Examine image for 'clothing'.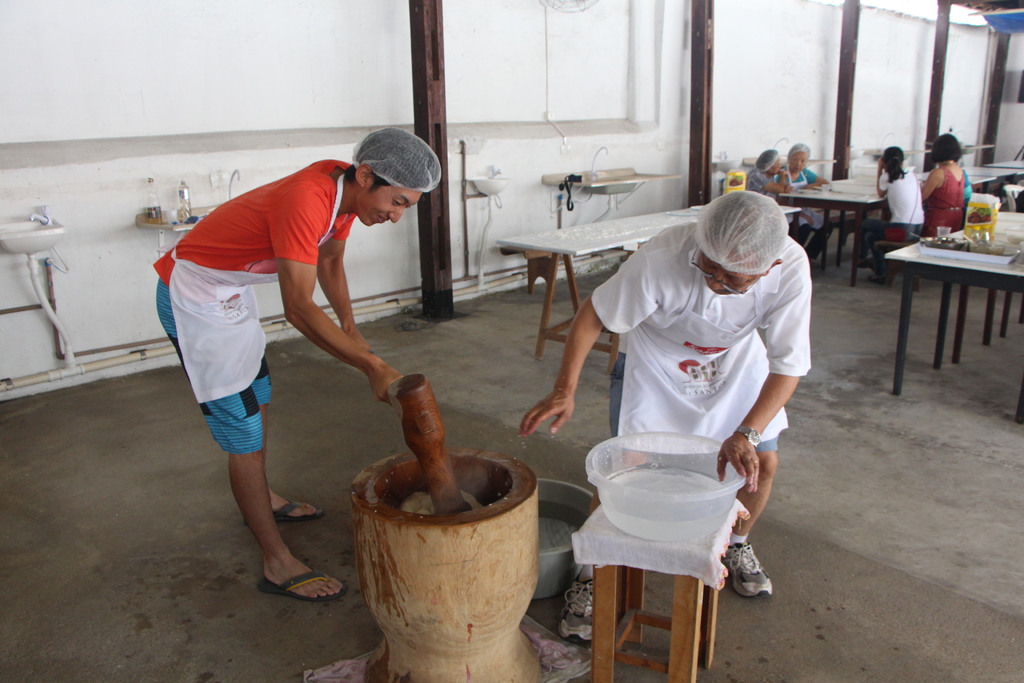
Examination result: (150, 167, 362, 456).
